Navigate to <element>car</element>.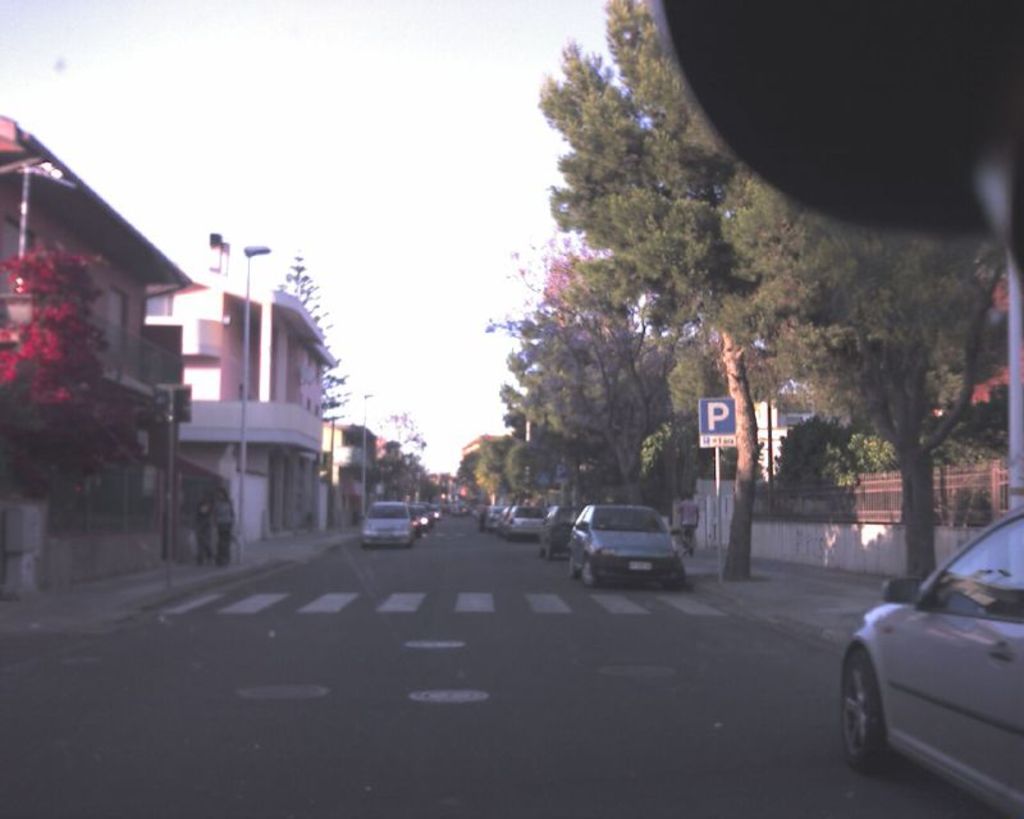
Navigation target: Rect(412, 509, 430, 530).
